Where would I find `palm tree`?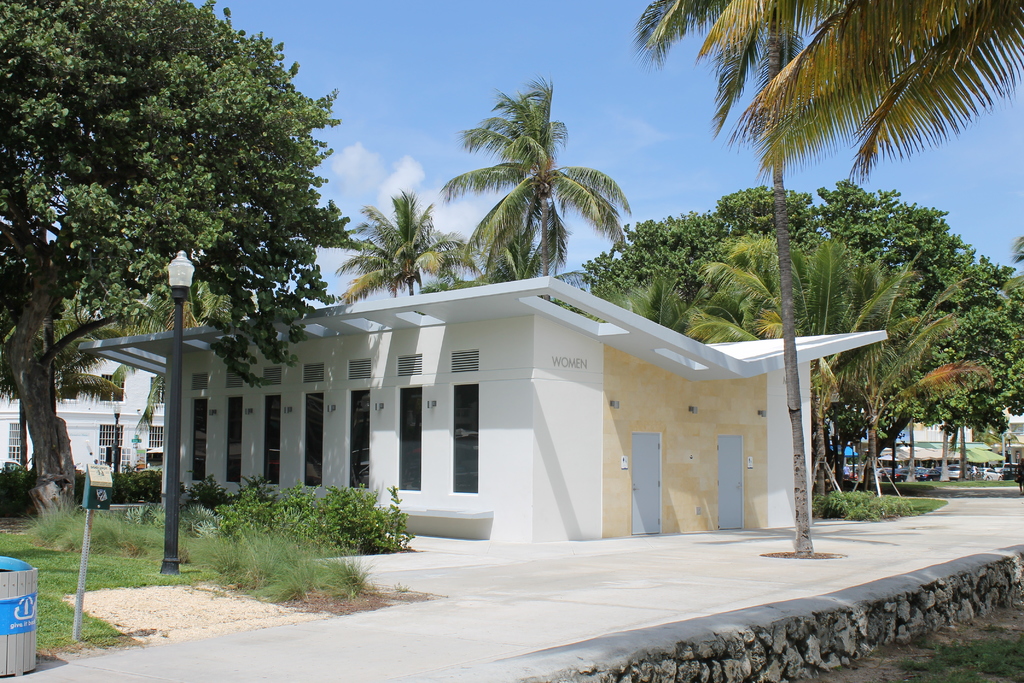
At (339,197,464,327).
